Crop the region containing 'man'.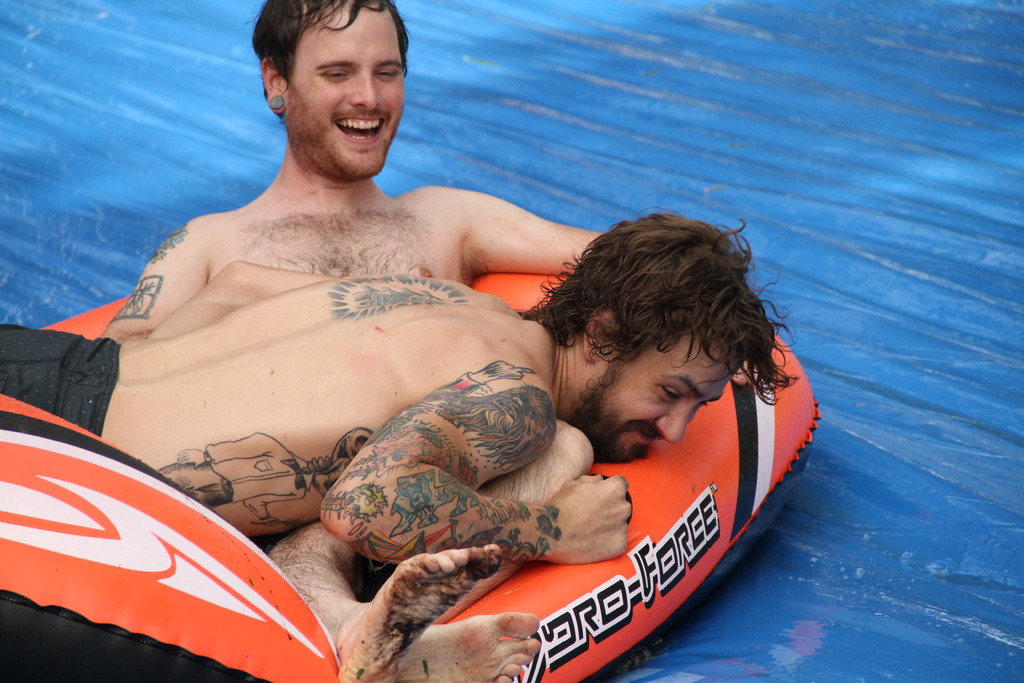
Crop region: x1=99, y1=0, x2=604, y2=682.
